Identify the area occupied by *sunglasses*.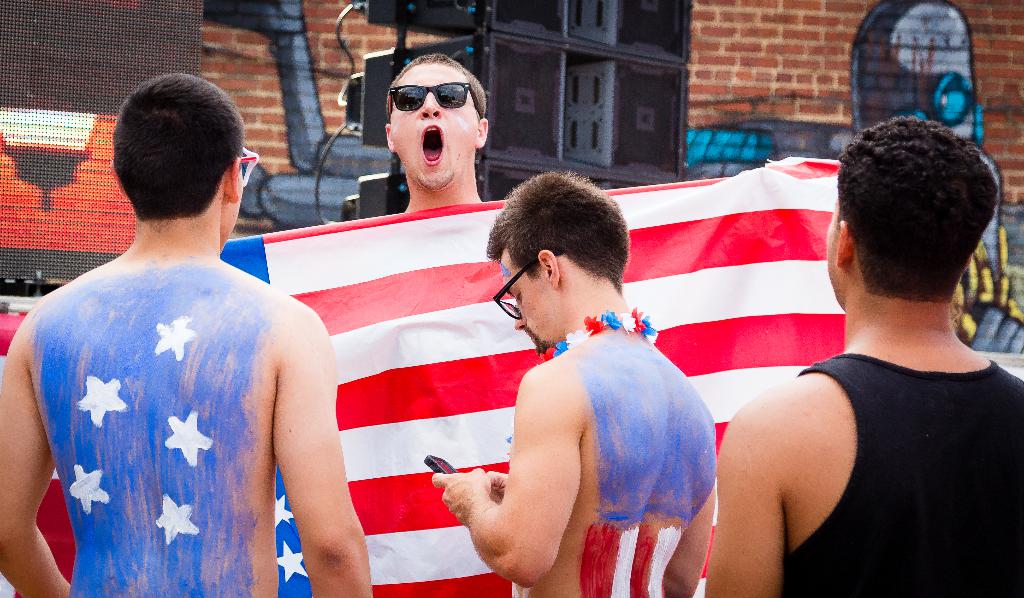
Area: region(383, 72, 473, 122).
